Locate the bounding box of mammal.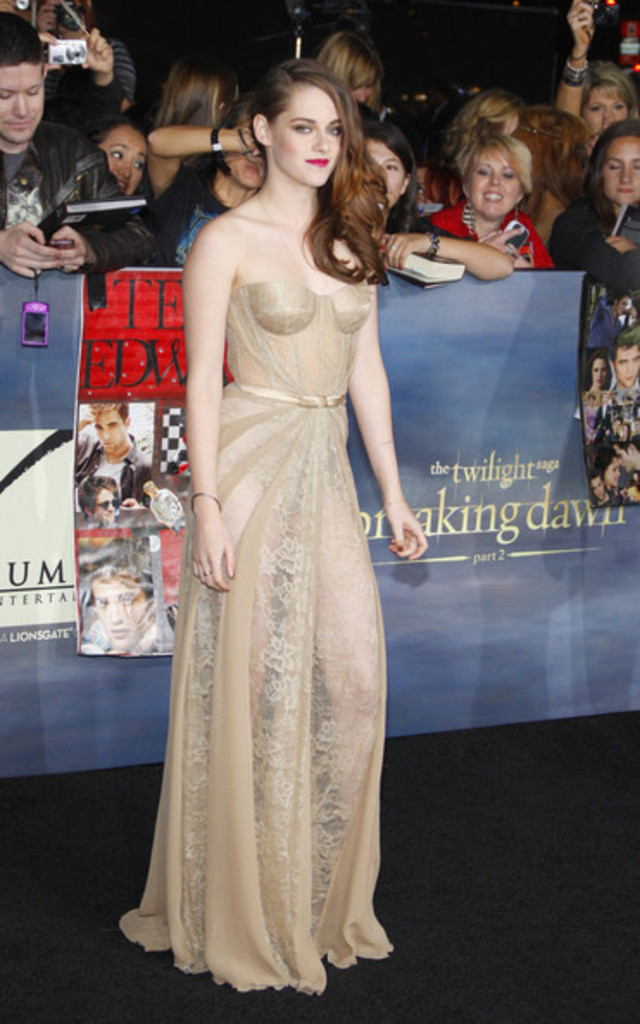
Bounding box: (588,471,609,502).
